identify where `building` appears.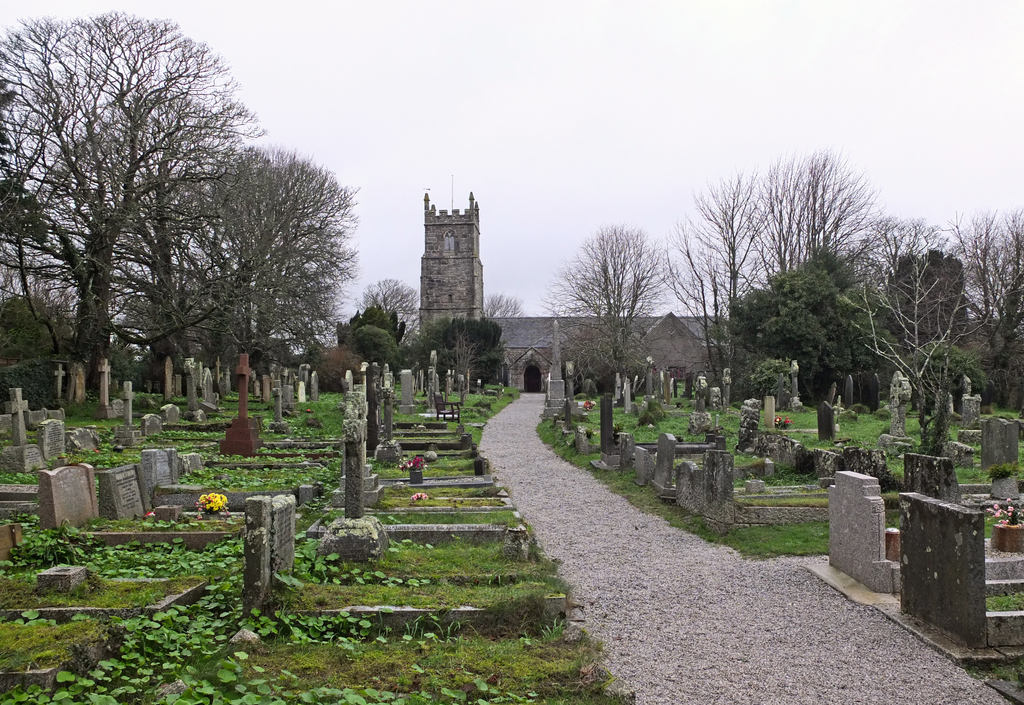
Appears at (417, 188, 484, 330).
